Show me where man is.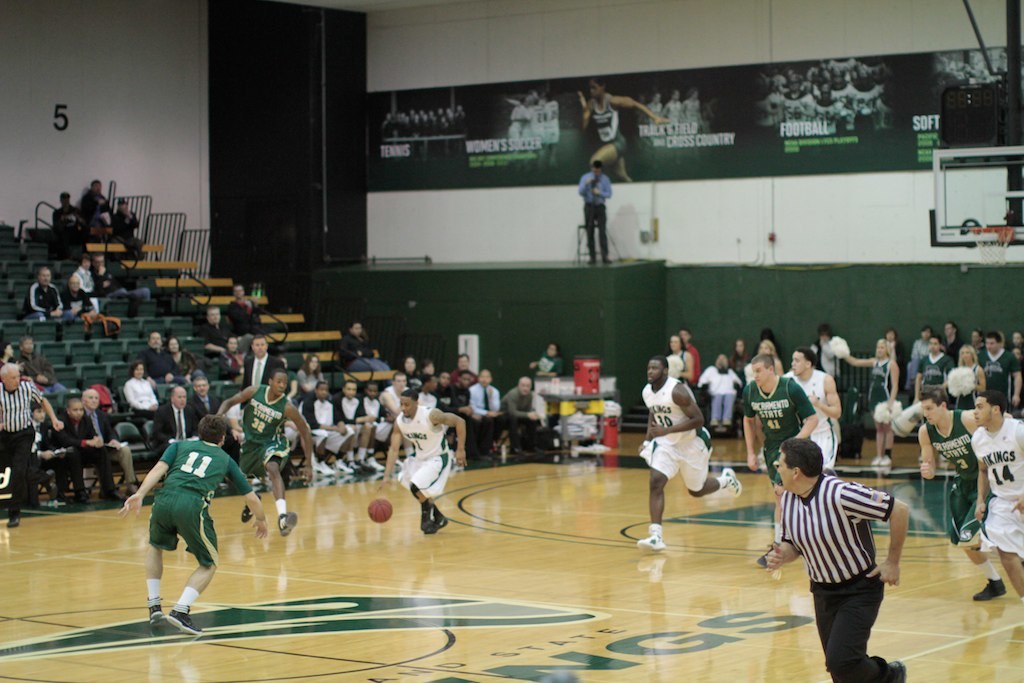
man is at l=216, t=368, r=311, b=535.
